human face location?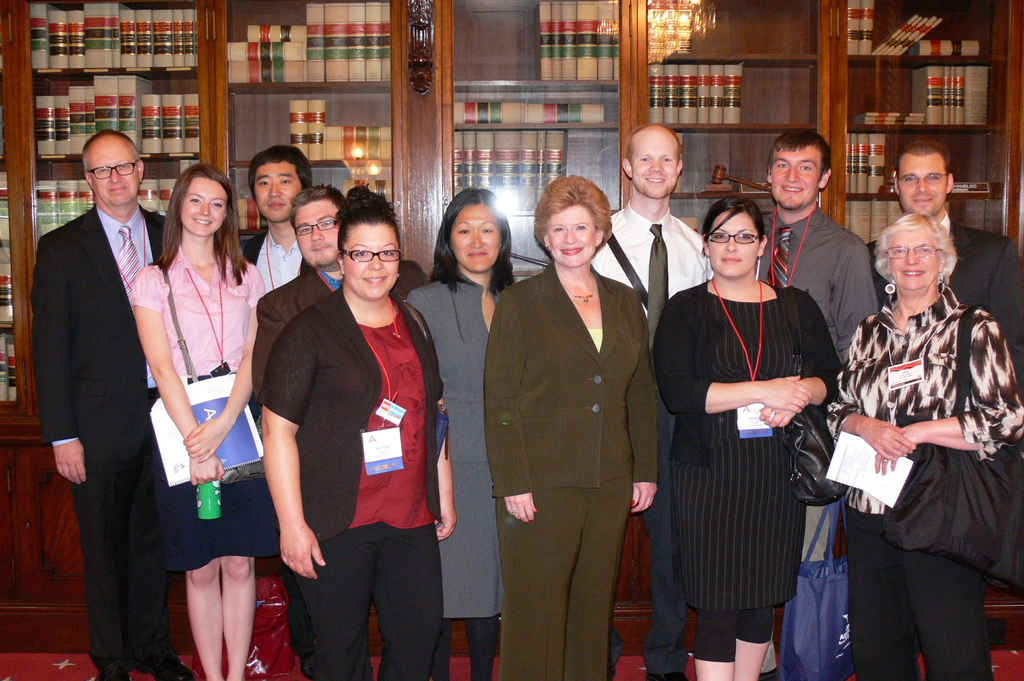
[87,145,141,208]
